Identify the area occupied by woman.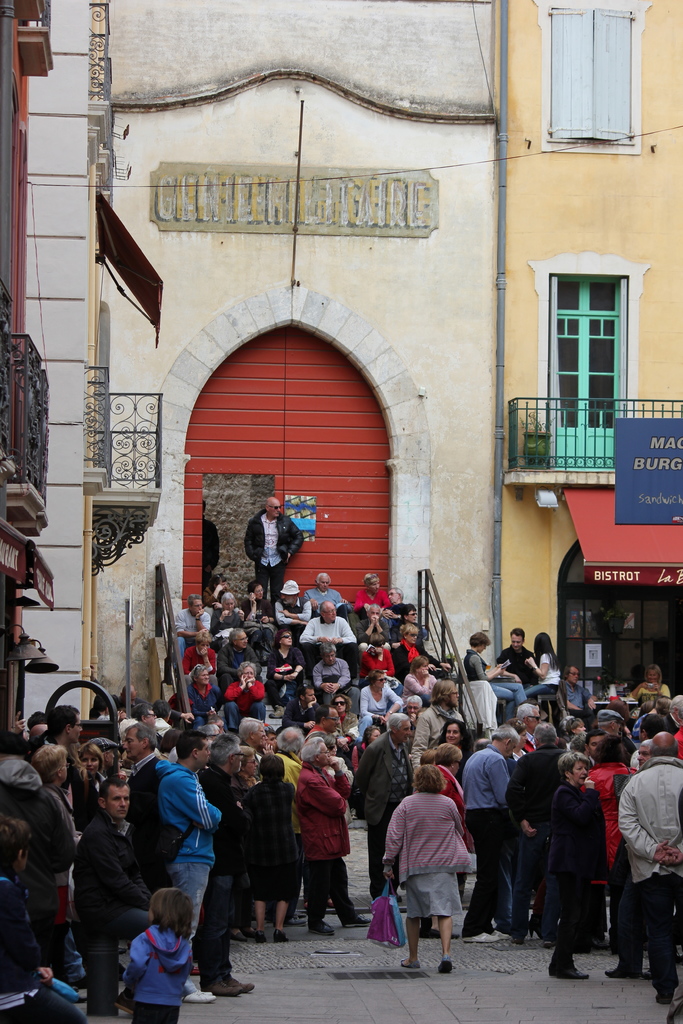
Area: l=181, t=664, r=222, b=732.
